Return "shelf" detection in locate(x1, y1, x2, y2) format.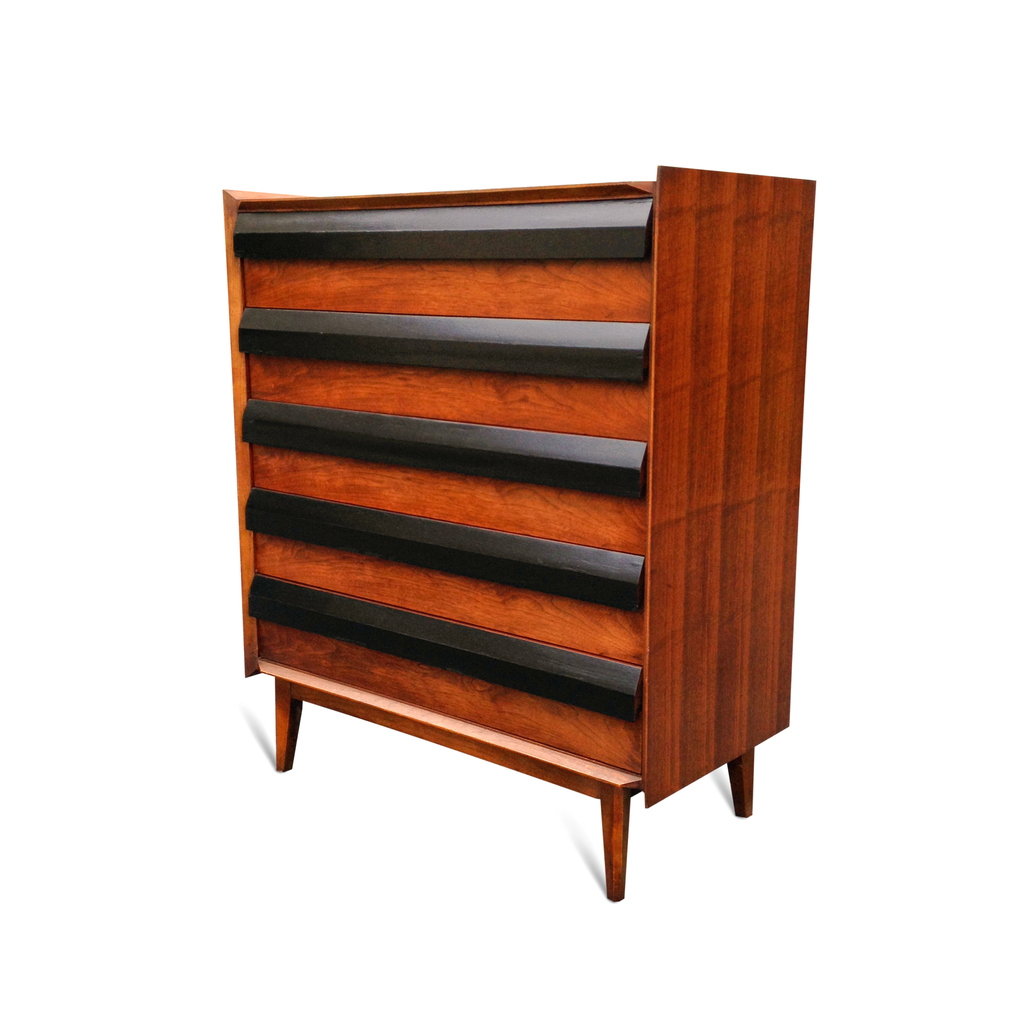
locate(211, 172, 837, 867).
